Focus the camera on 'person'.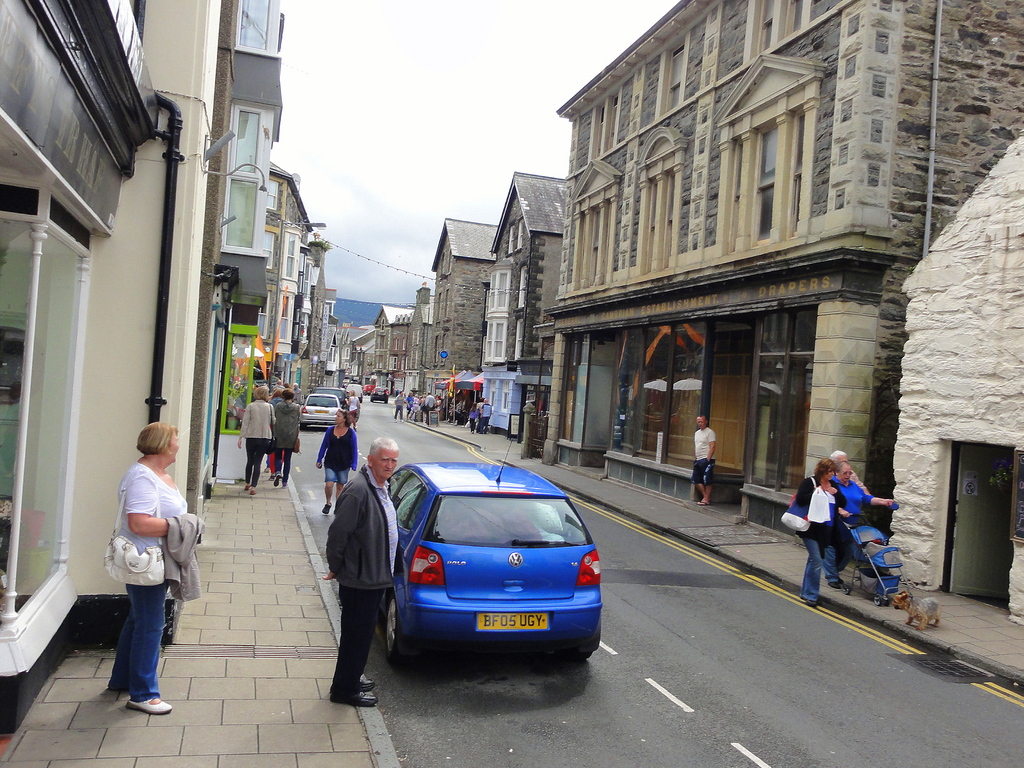
Focus region: box=[793, 457, 849, 607].
